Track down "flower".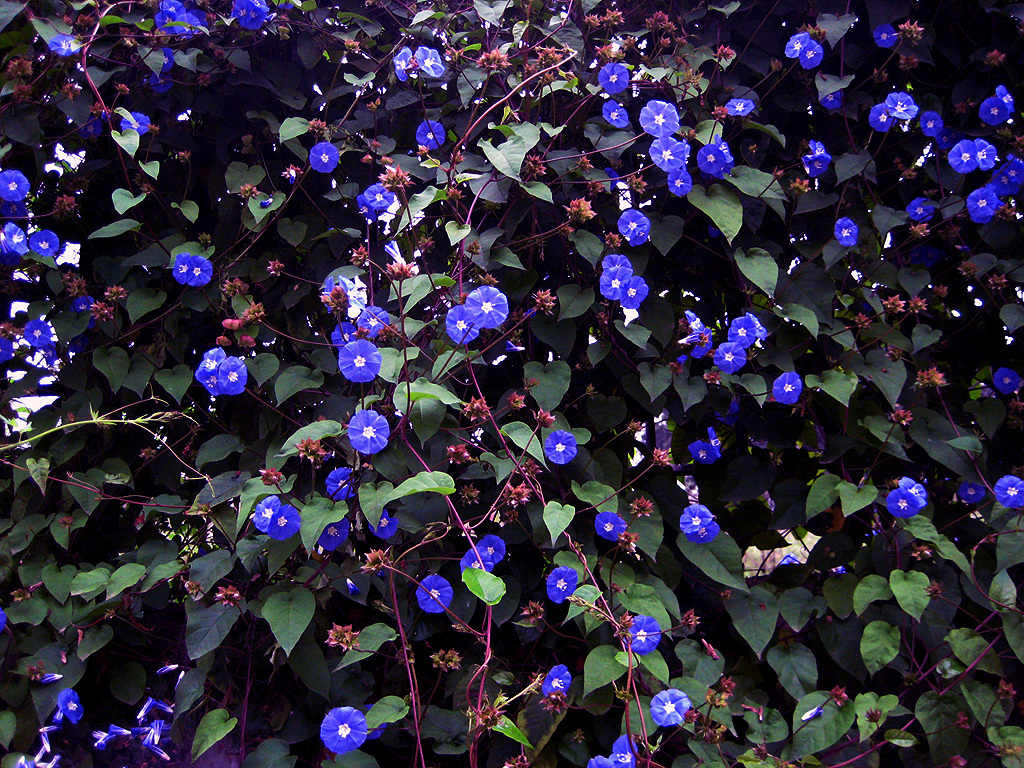
Tracked to [x1=286, y1=171, x2=300, y2=187].
